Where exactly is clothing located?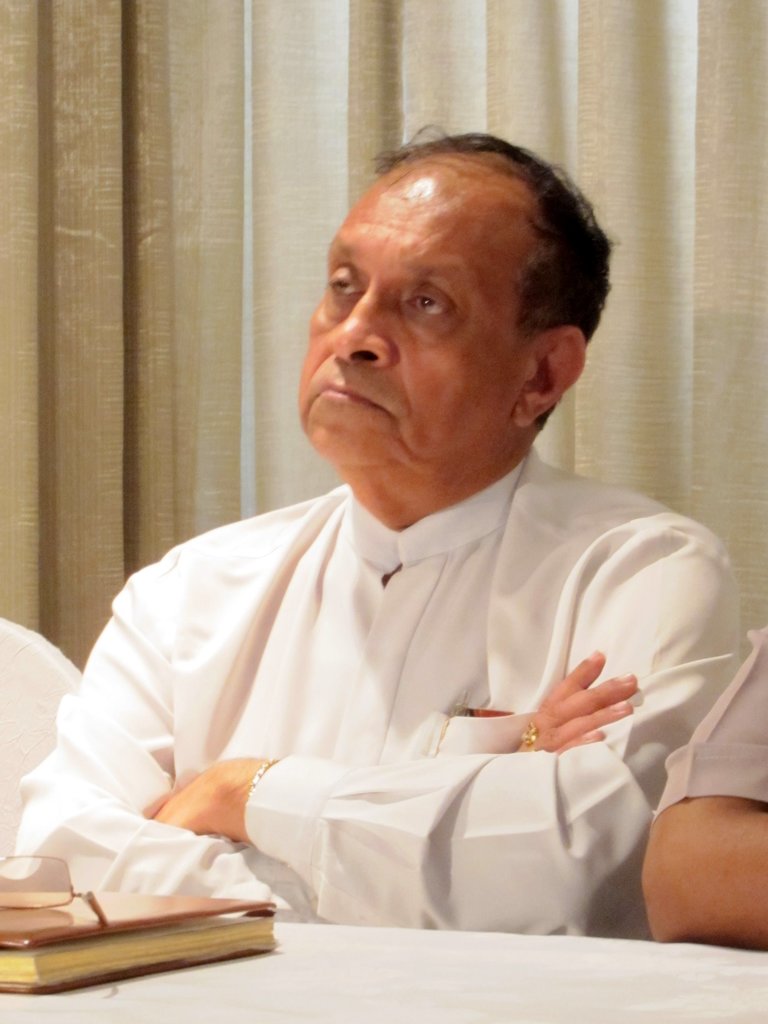
Its bounding box is box(653, 623, 767, 817).
